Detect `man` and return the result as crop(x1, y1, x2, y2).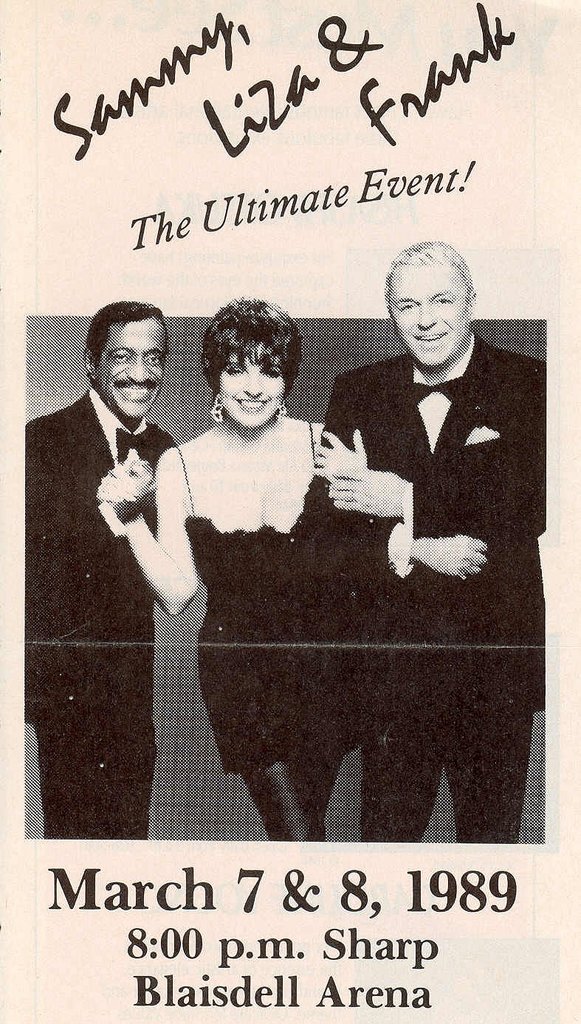
crop(30, 280, 236, 803).
